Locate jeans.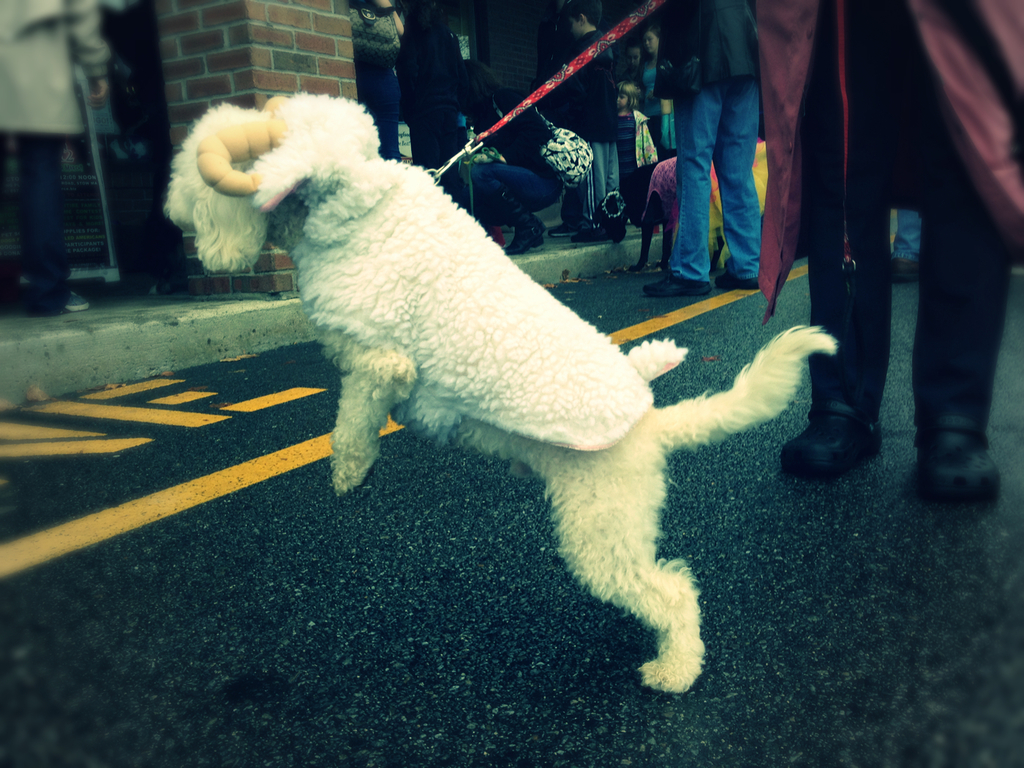
Bounding box: x1=671 y1=65 x2=778 y2=306.
